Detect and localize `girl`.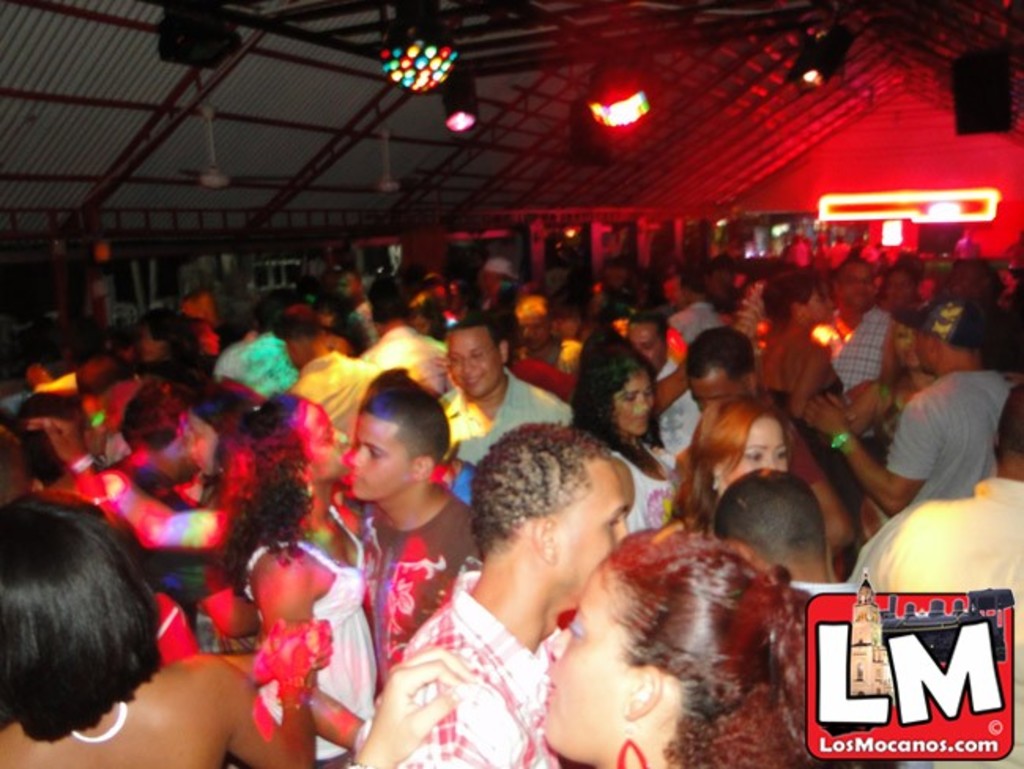
Localized at bbox=[214, 396, 384, 767].
